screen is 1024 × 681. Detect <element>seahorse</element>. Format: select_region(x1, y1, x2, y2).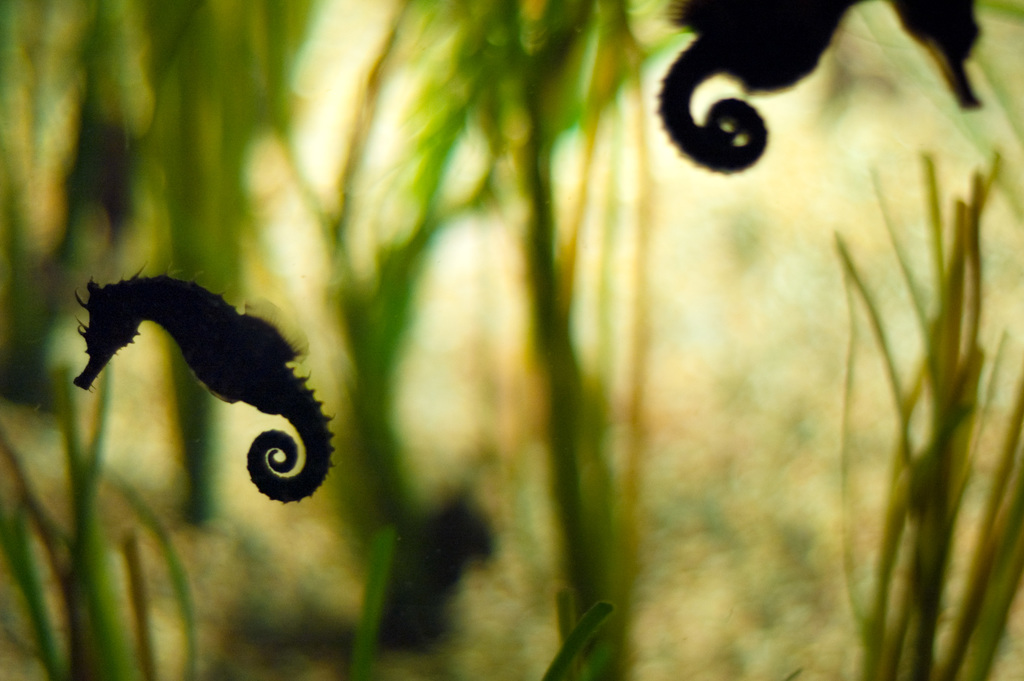
select_region(646, 0, 986, 180).
